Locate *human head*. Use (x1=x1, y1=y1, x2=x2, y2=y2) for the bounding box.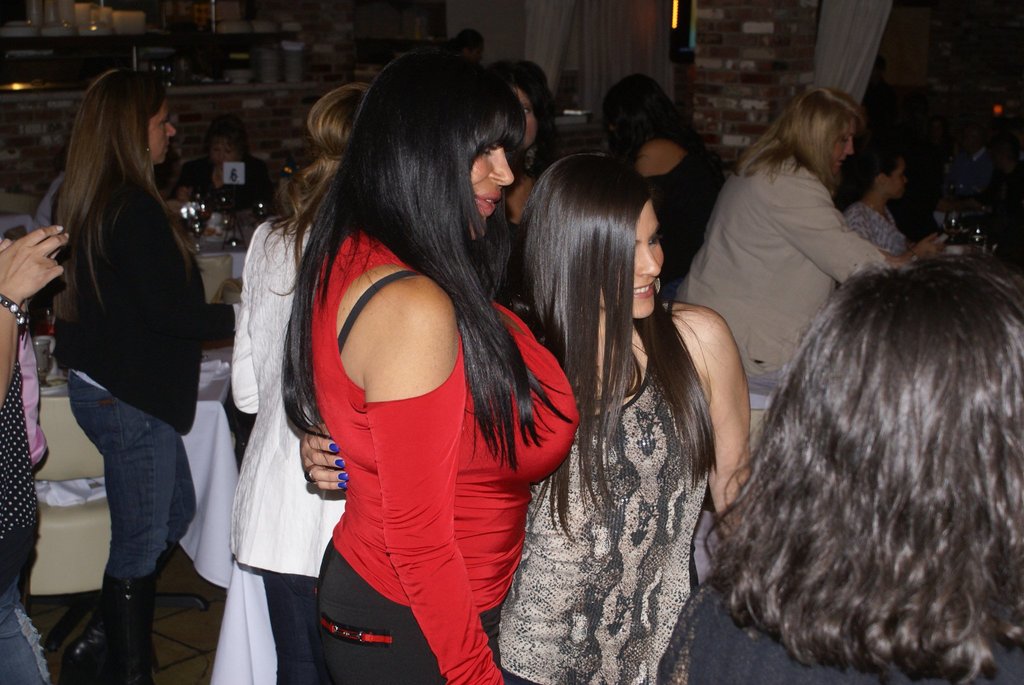
(x1=447, y1=30, x2=492, y2=67).
